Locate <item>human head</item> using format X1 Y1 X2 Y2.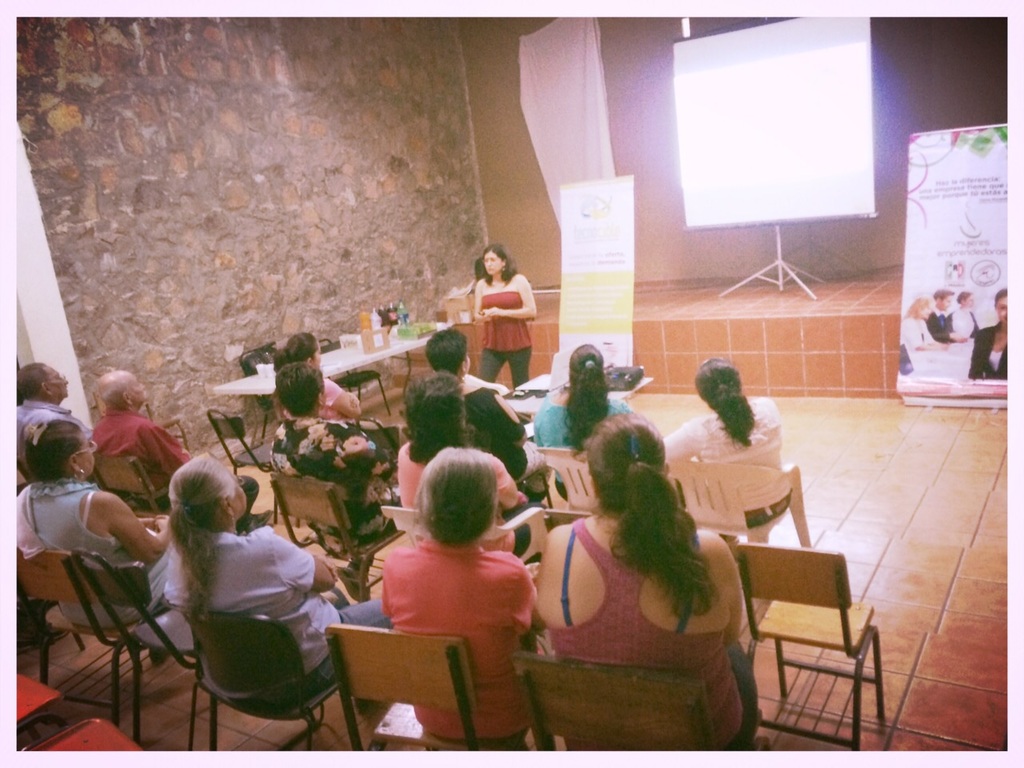
992 289 1020 326.
